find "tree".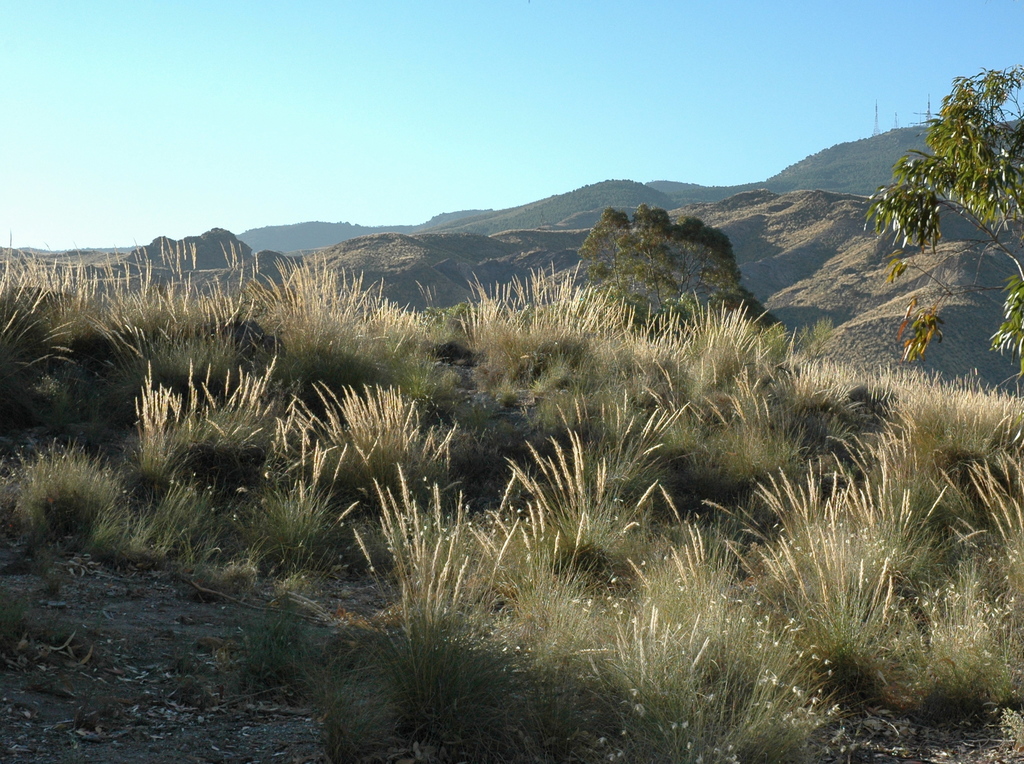
(left=573, top=199, right=781, bottom=329).
